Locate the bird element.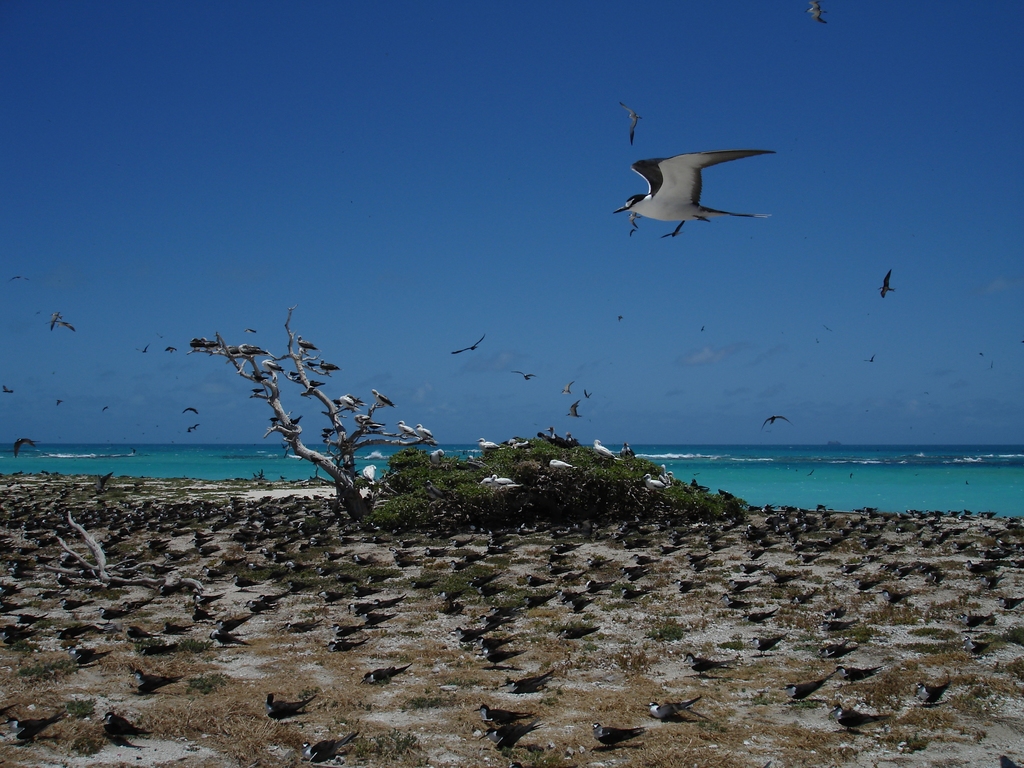
Element bbox: 824, 604, 849, 616.
